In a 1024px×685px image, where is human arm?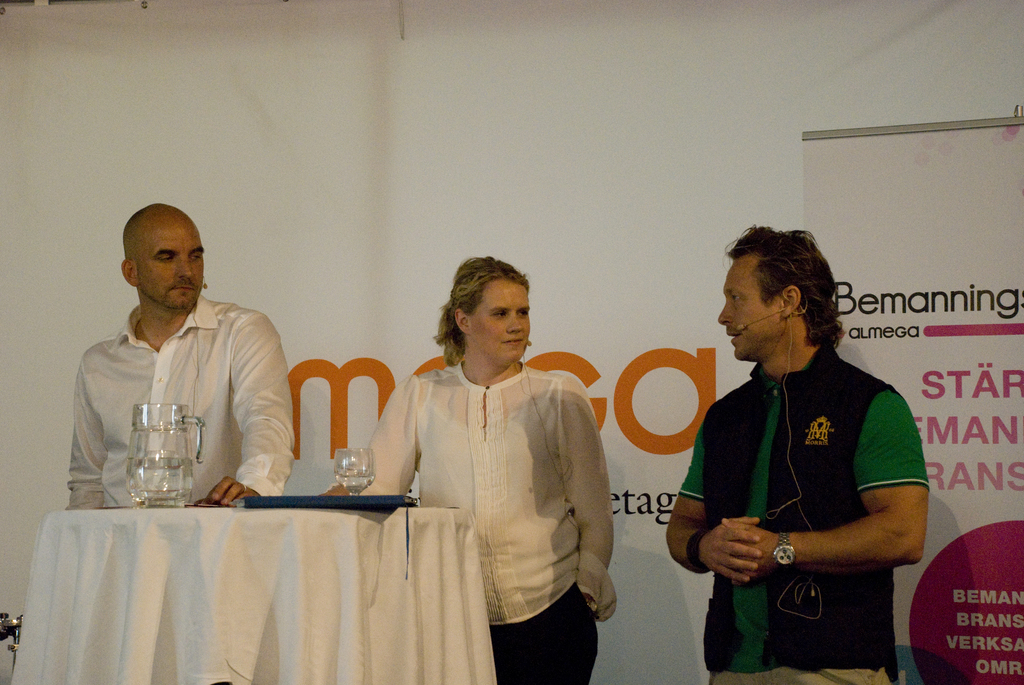
region(51, 324, 129, 521).
